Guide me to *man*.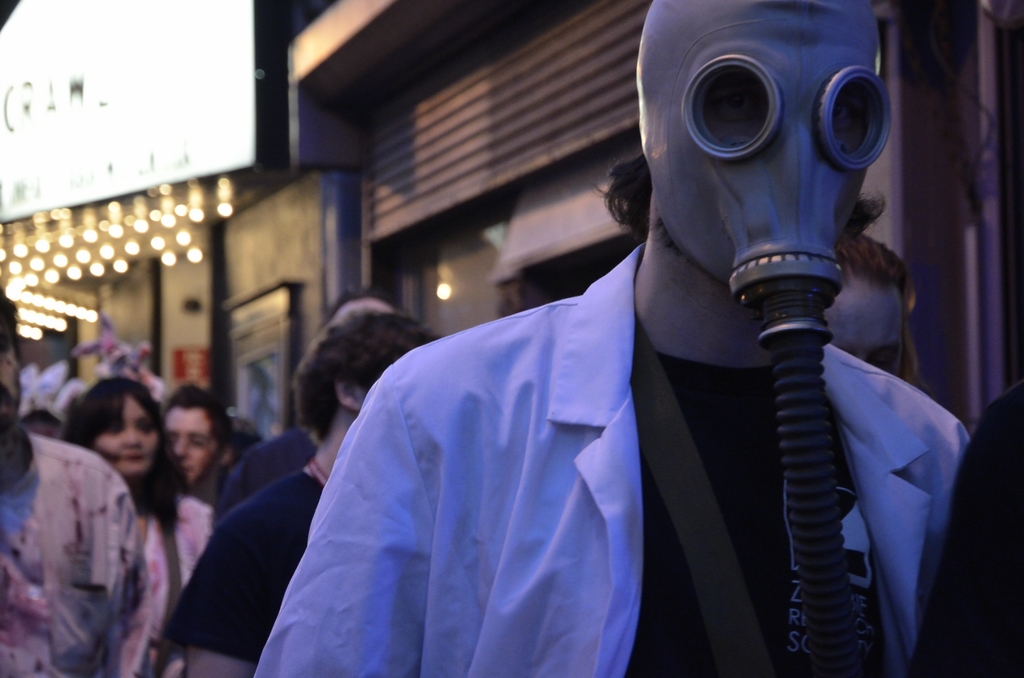
Guidance: <box>249,0,976,677</box>.
